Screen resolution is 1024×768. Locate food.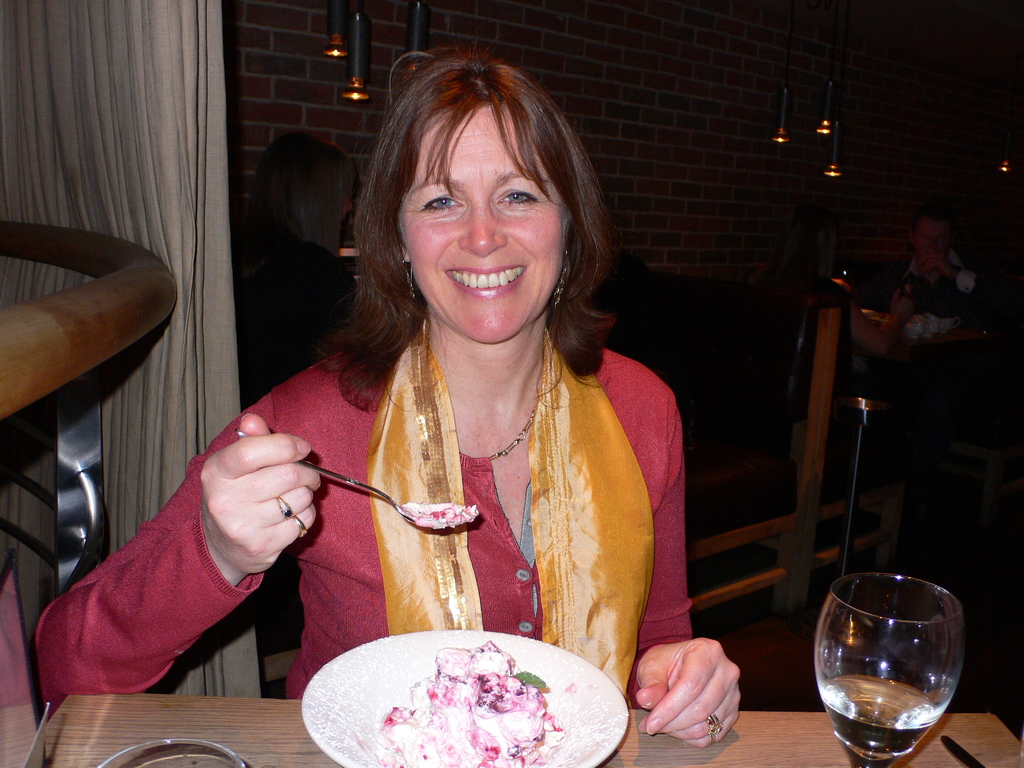
x1=402, y1=500, x2=483, y2=532.
